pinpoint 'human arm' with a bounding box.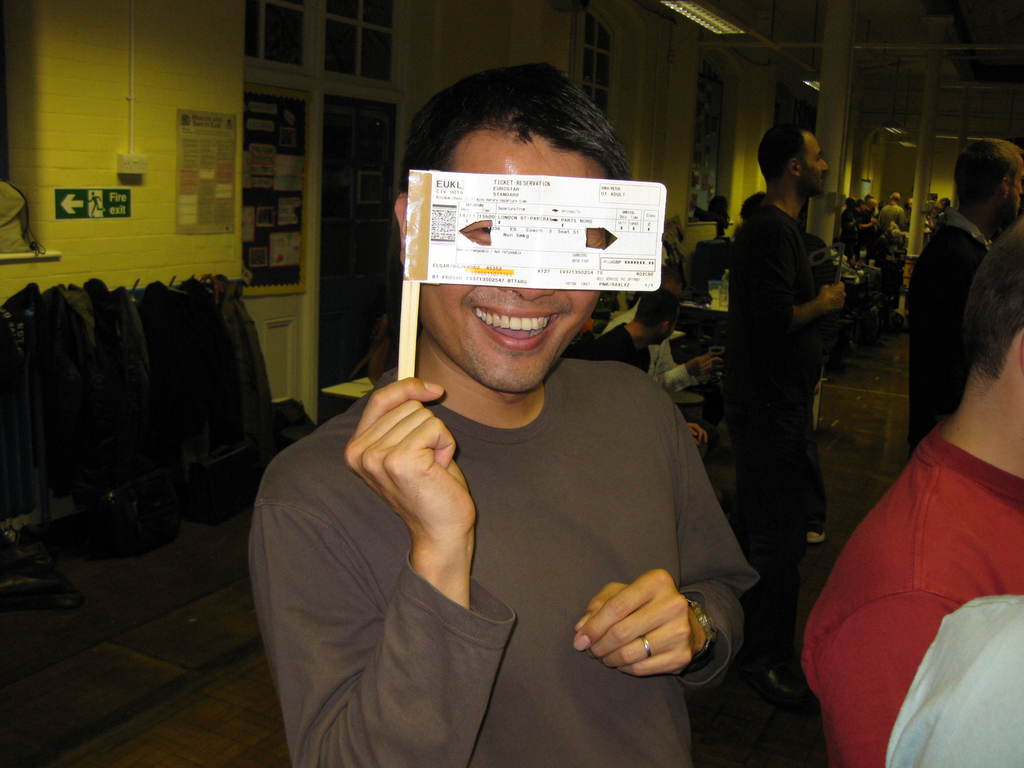
(275, 369, 517, 729).
